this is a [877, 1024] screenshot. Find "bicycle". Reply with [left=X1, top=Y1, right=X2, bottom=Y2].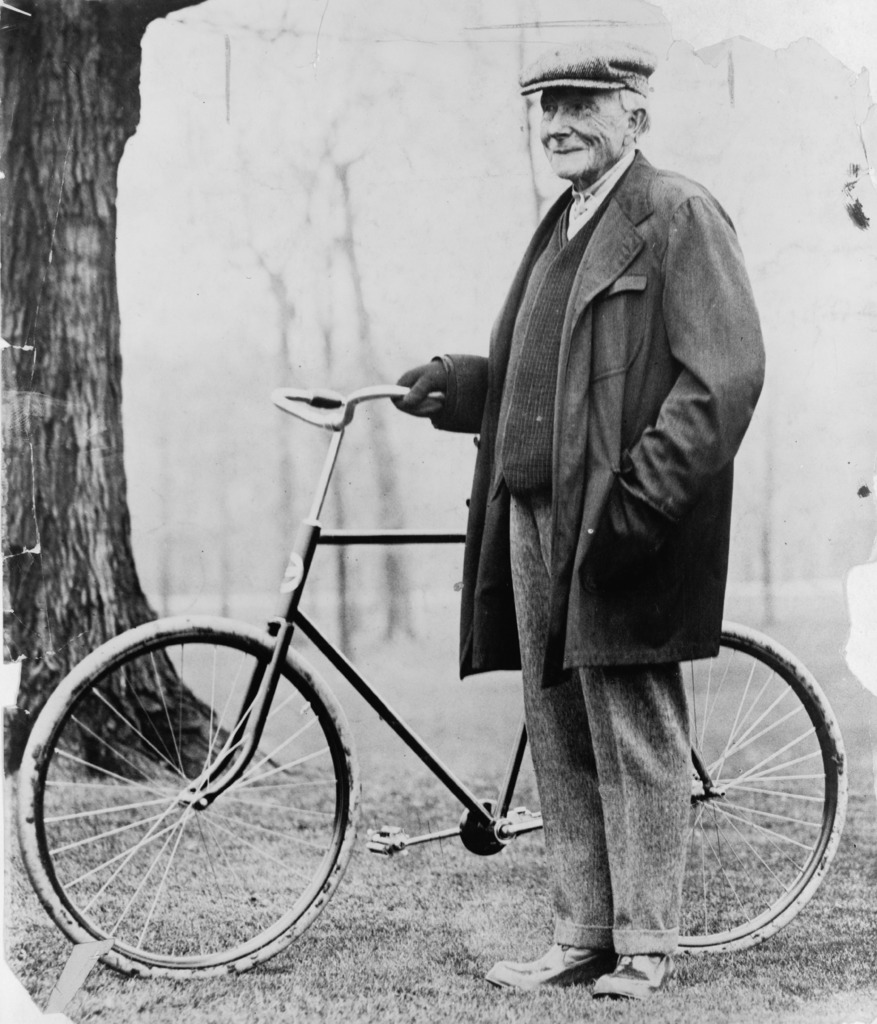
[left=13, top=381, right=842, bottom=982].
